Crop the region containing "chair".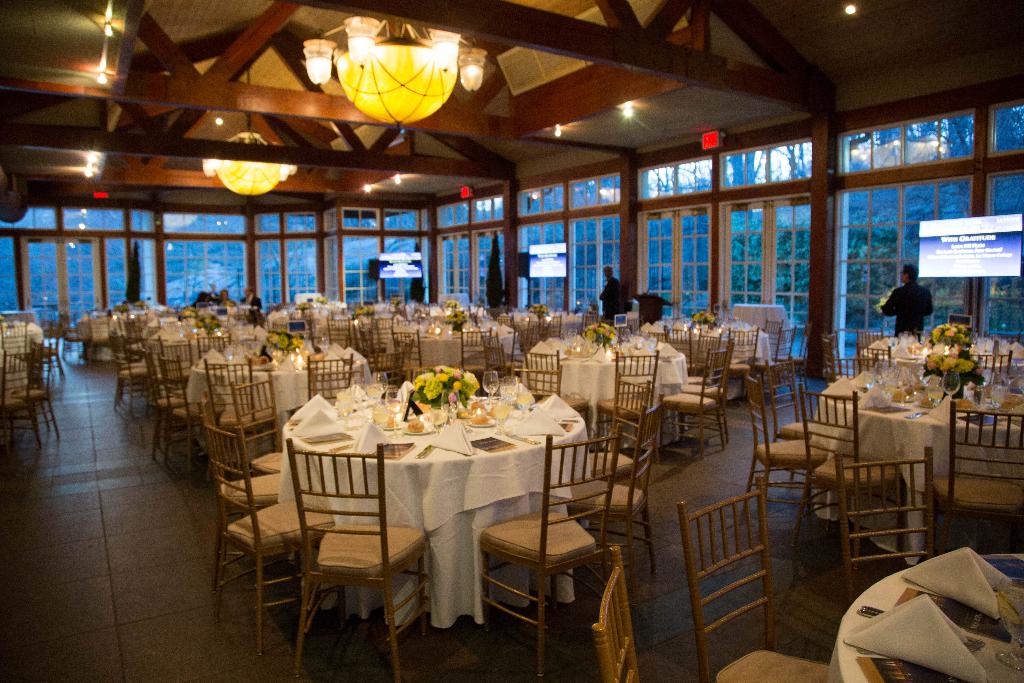
Crop region: [523, 347, 585, 414].
